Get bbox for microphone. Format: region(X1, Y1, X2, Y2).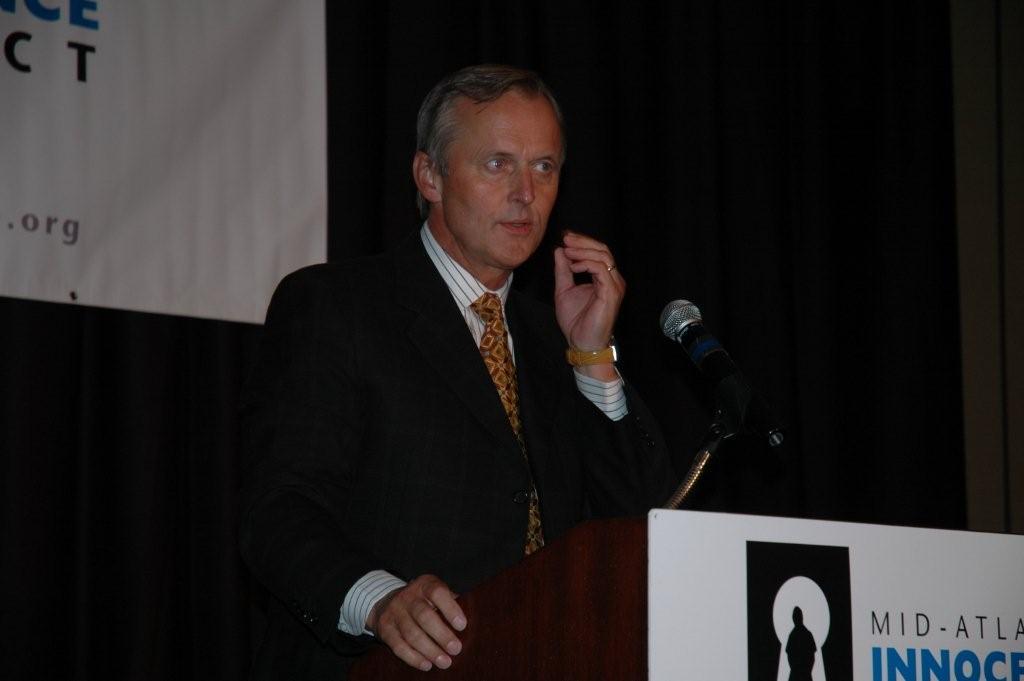
region(653, 294, 787, 452).
